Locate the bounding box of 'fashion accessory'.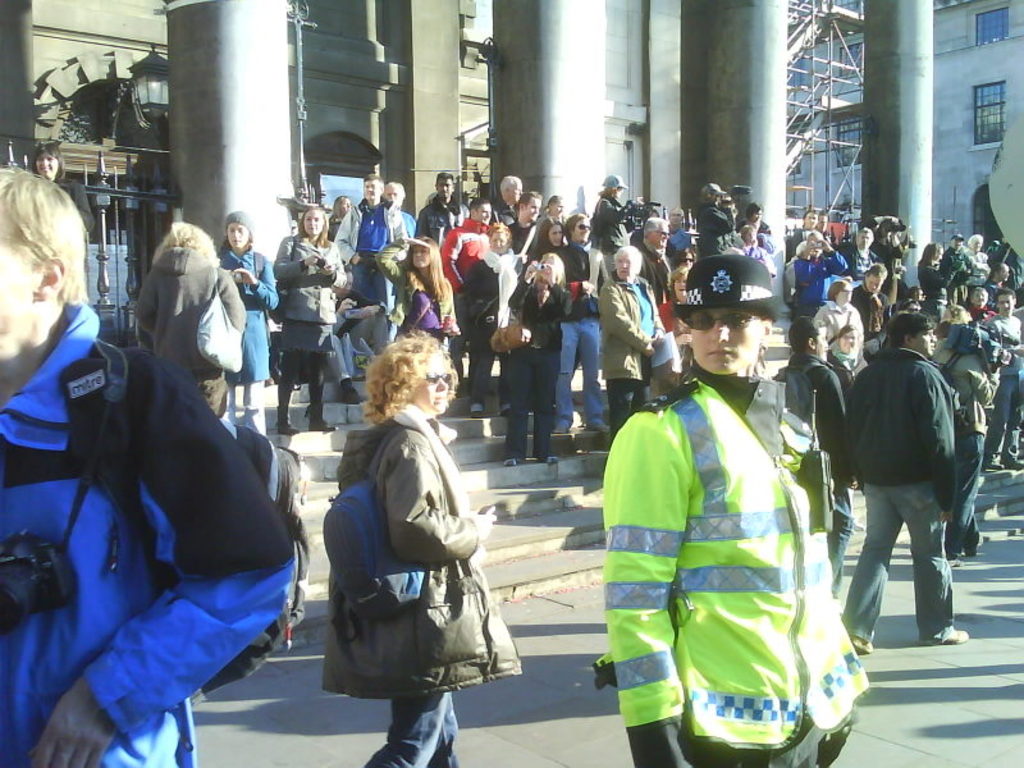
Bounding box: [678, 310, 767, 332].
